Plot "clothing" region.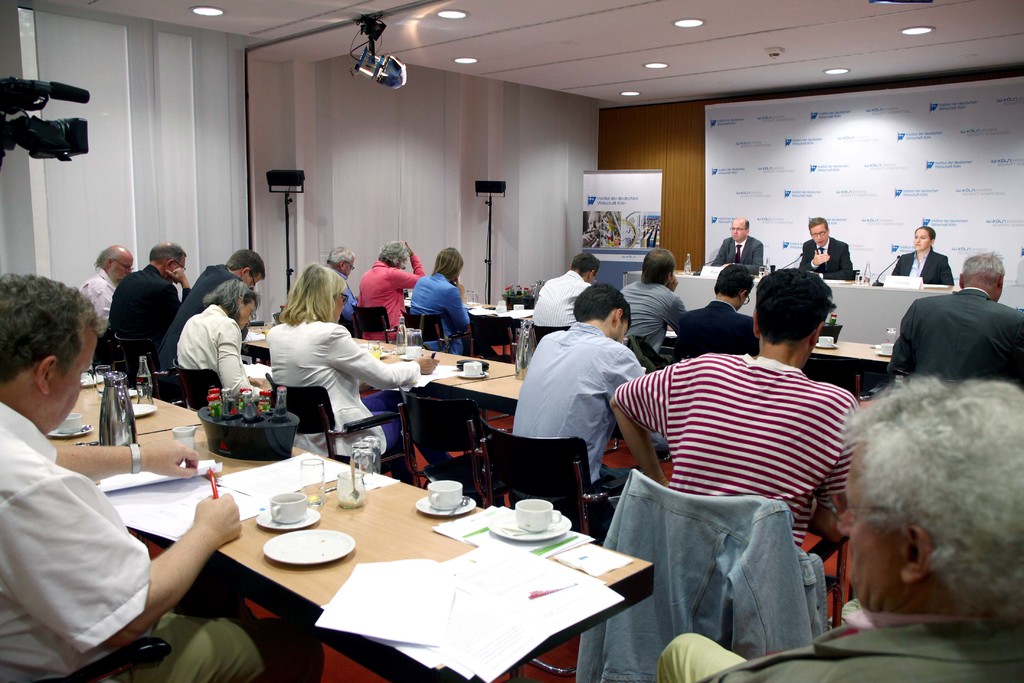
Plotted at x1=891 y1=263 x2=1014 y2=393.
